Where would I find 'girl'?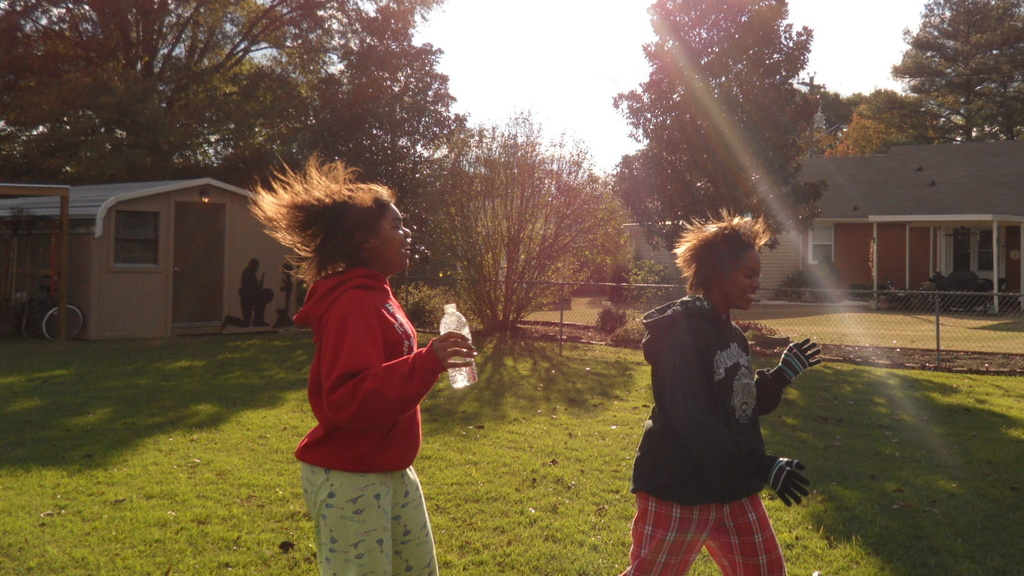
At box=[234, 146, 481, 575].
